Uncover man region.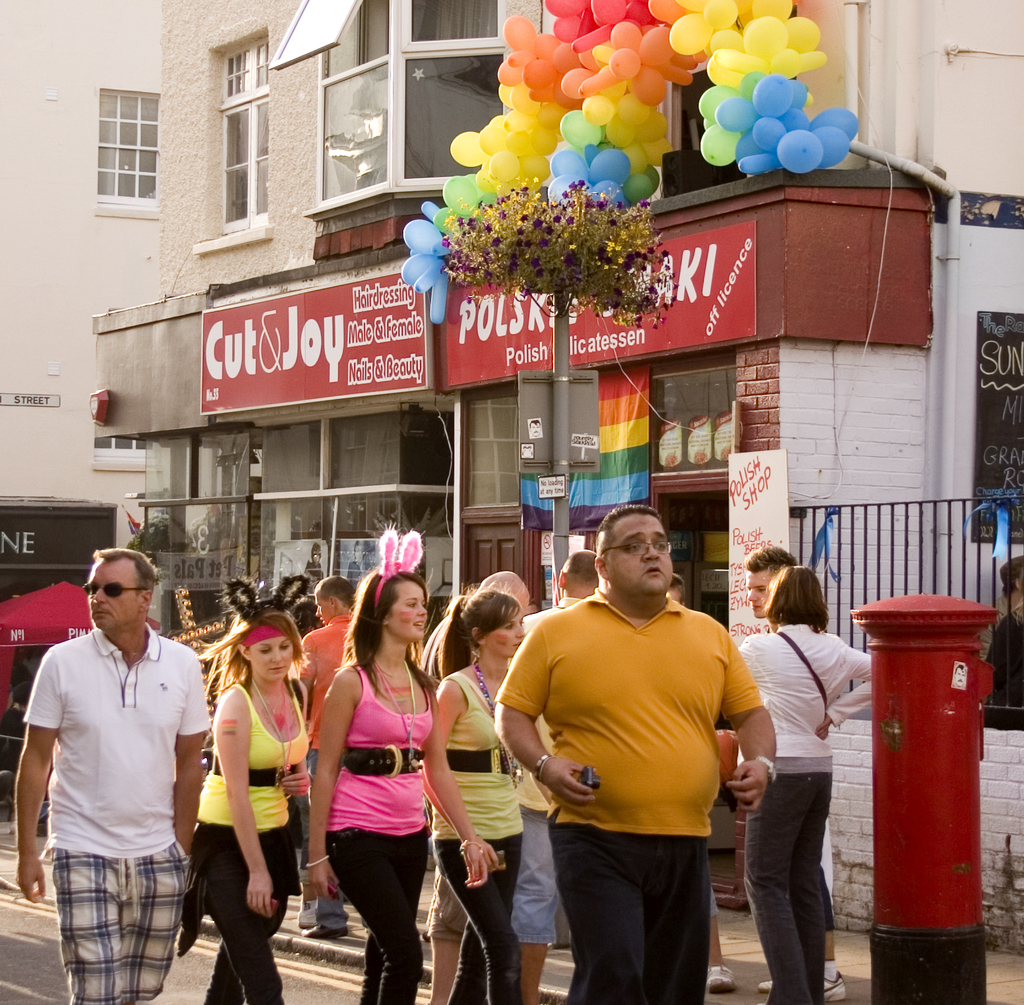
Uncovered: box(479, 508, 767, 997).
